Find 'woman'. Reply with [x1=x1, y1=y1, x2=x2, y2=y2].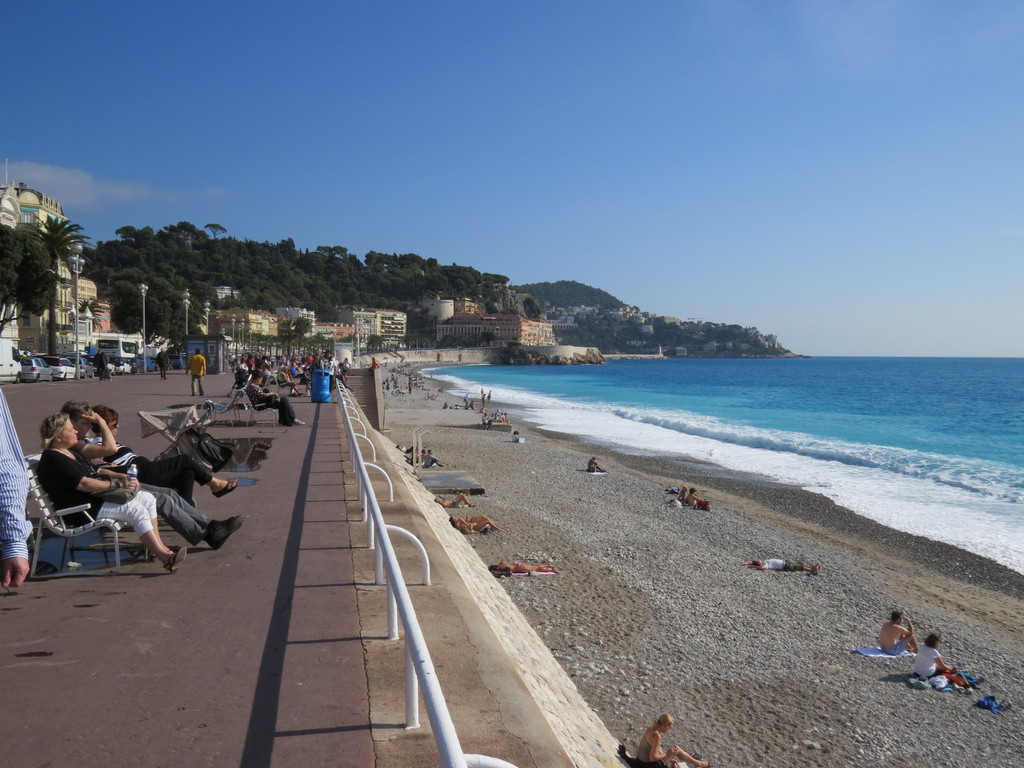
[x1=308, y1=351, x2=323, y2=376].
